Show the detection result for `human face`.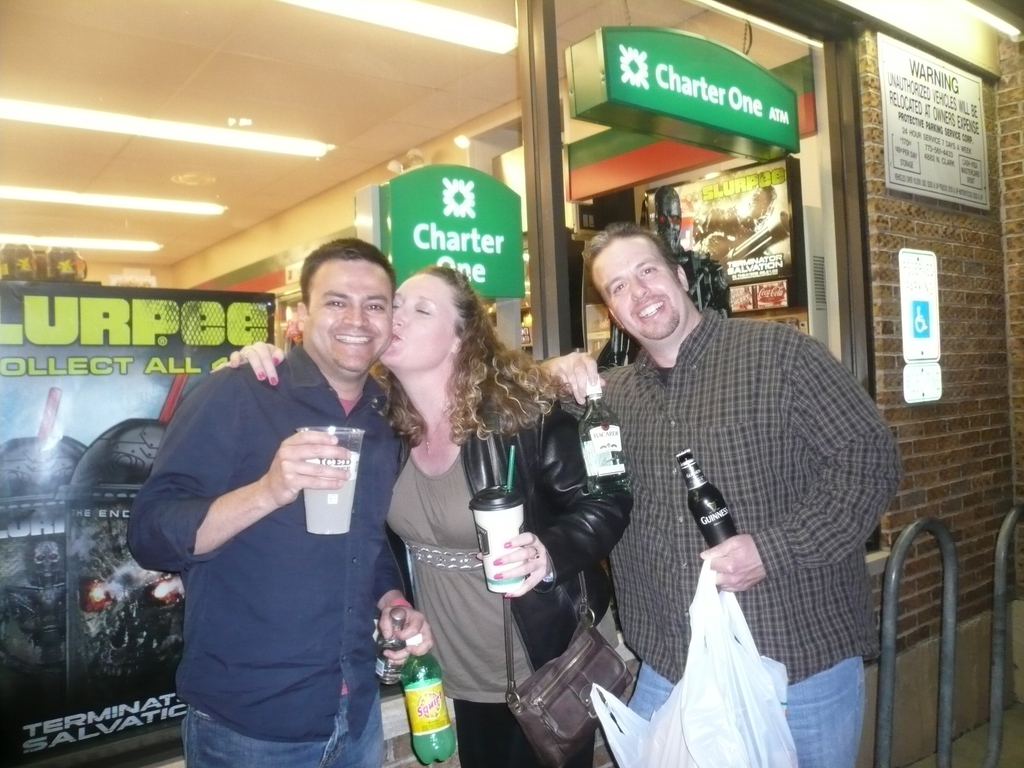
(x1=588, y1=229, x2=676, y2=338).
